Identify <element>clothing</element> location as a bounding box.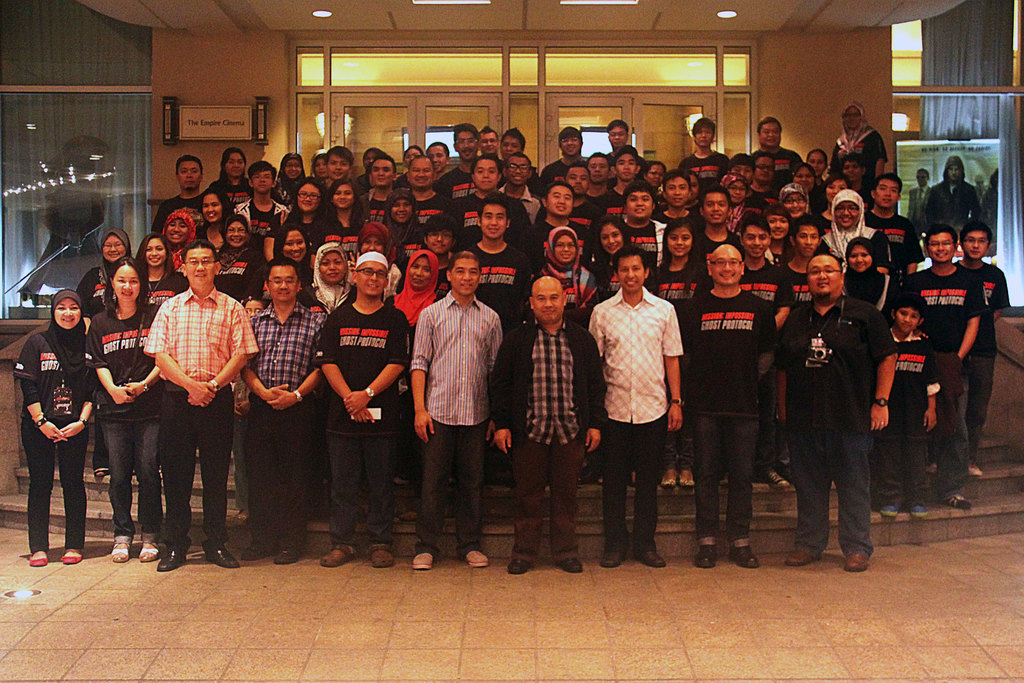
[751,145,801,190].
